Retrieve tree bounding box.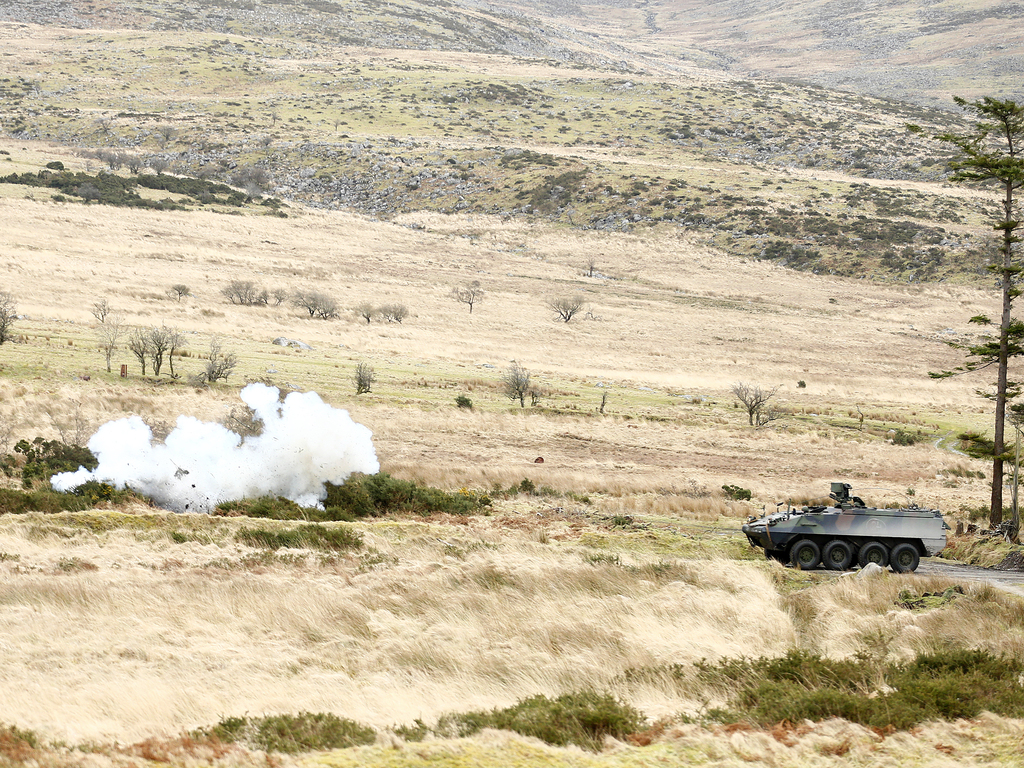
Bounding box: {"x1": 493, "y1": 359, "x2": 534, "y2": 413}.
